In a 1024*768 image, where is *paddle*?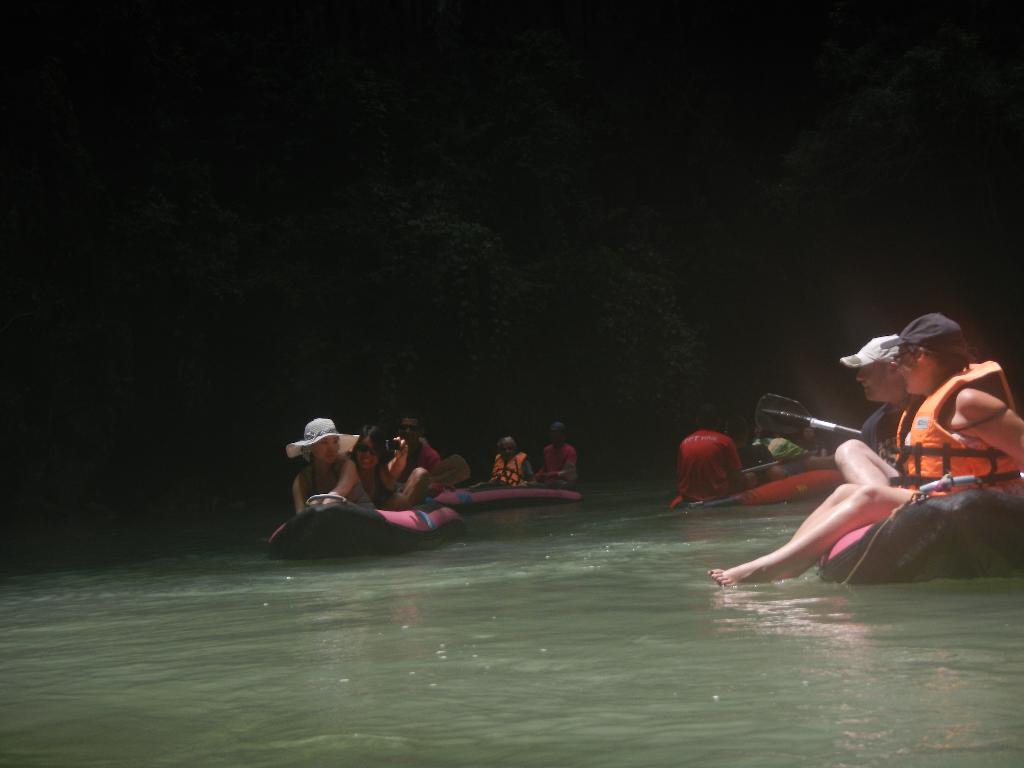
<box>756,388,861,447</box>.
